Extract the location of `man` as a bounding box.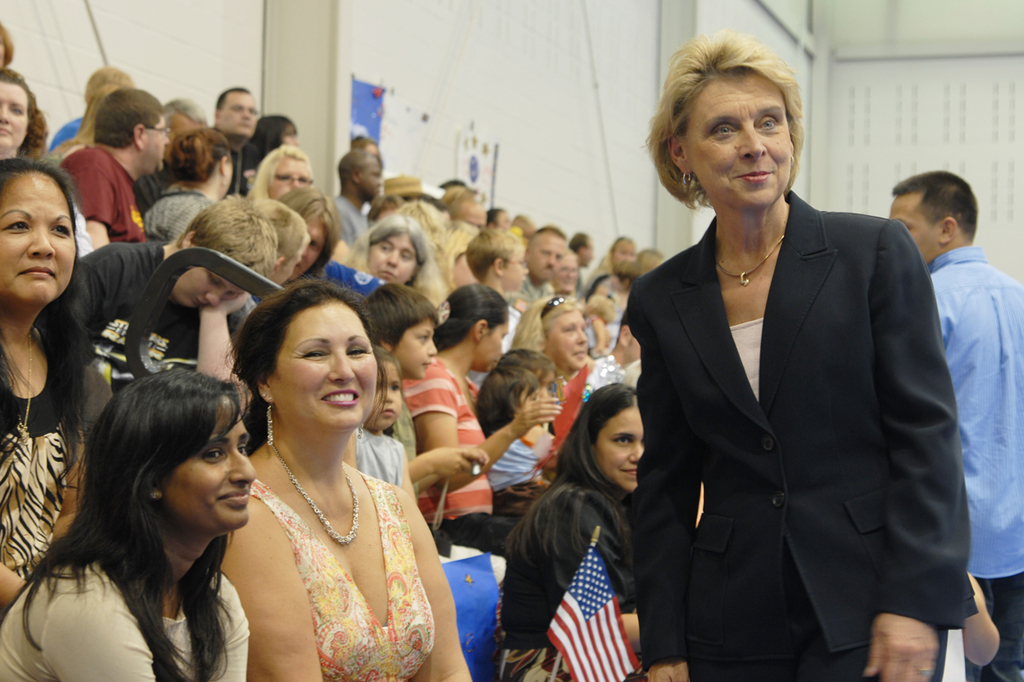
(208, 90, 266, 198).
